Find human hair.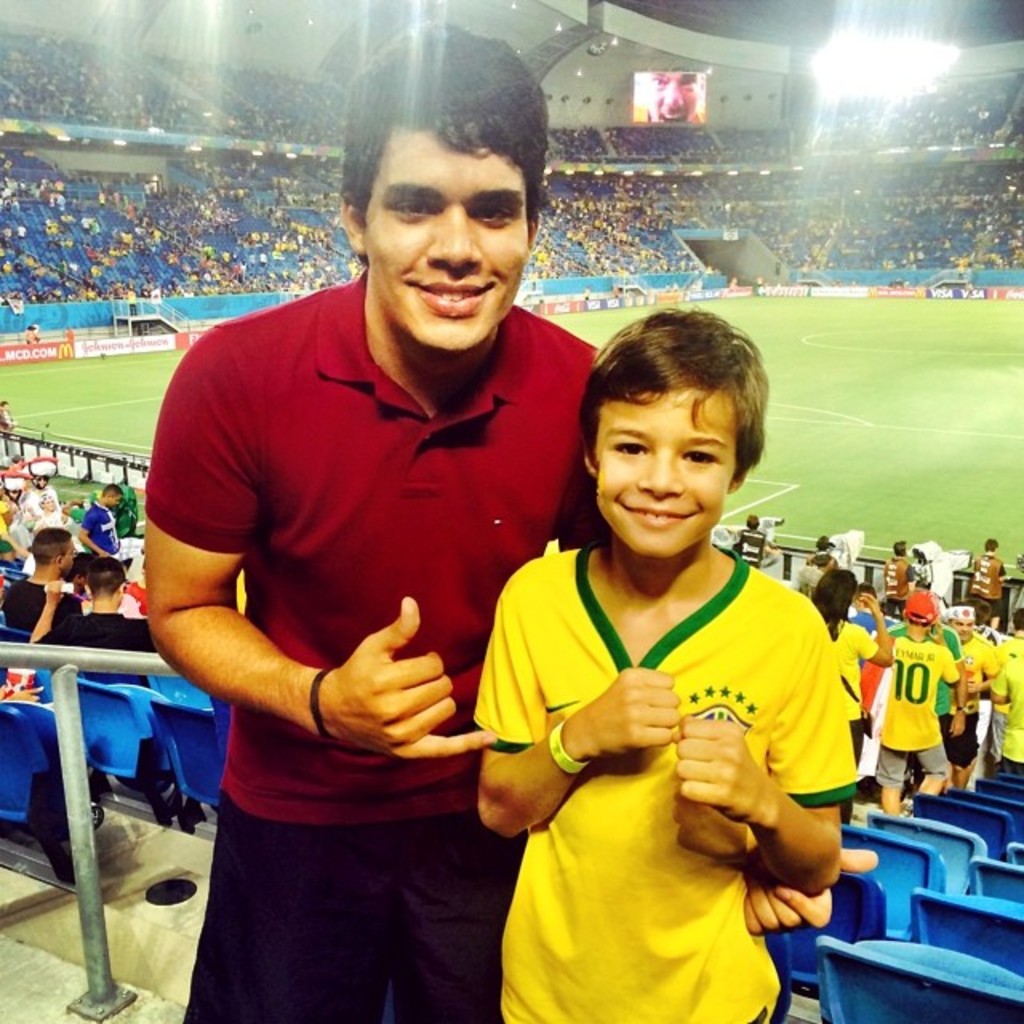
bbox=[582, 301, 773, 488].
